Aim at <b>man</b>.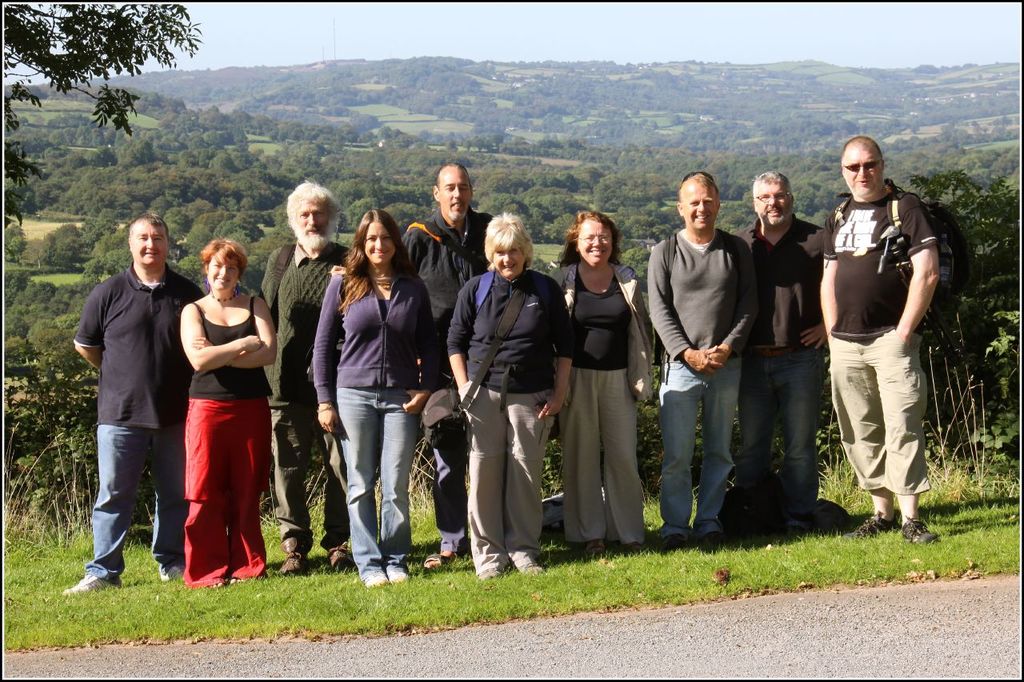
Aimed at 71, 198, 179, 601.
